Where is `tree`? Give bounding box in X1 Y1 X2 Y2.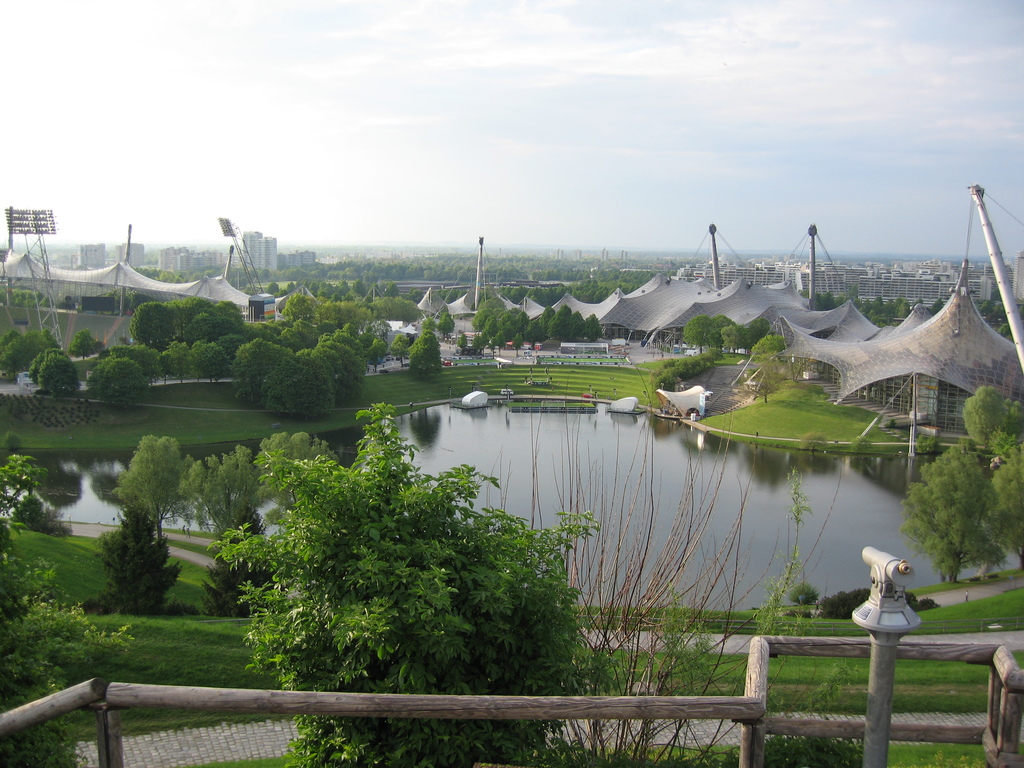
13 348 83 403.
